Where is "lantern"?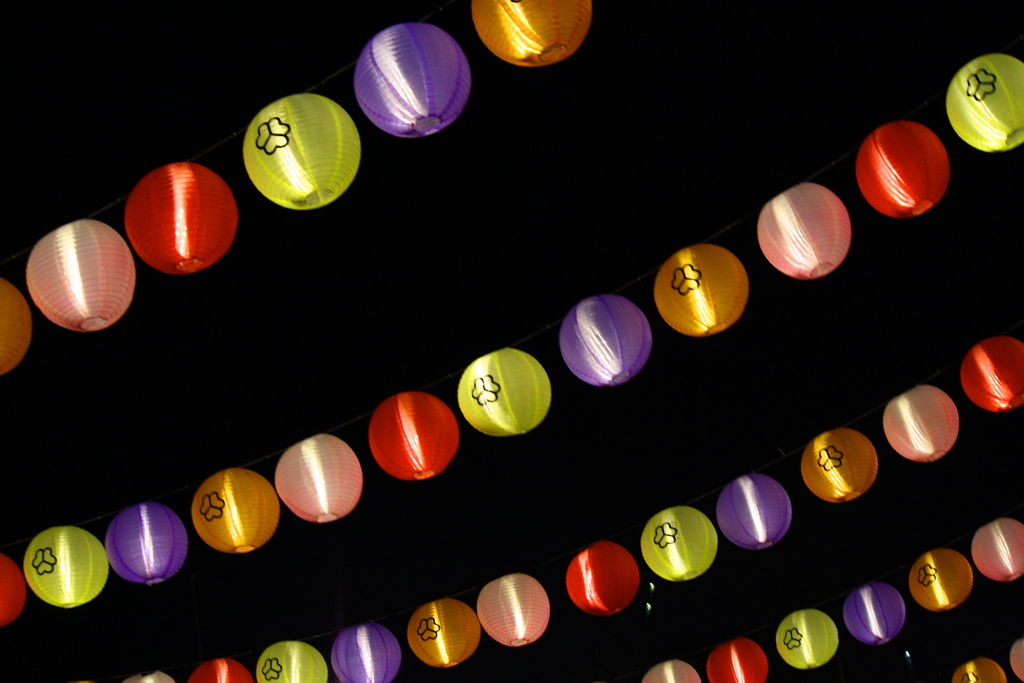
1009,638,1023,682.
